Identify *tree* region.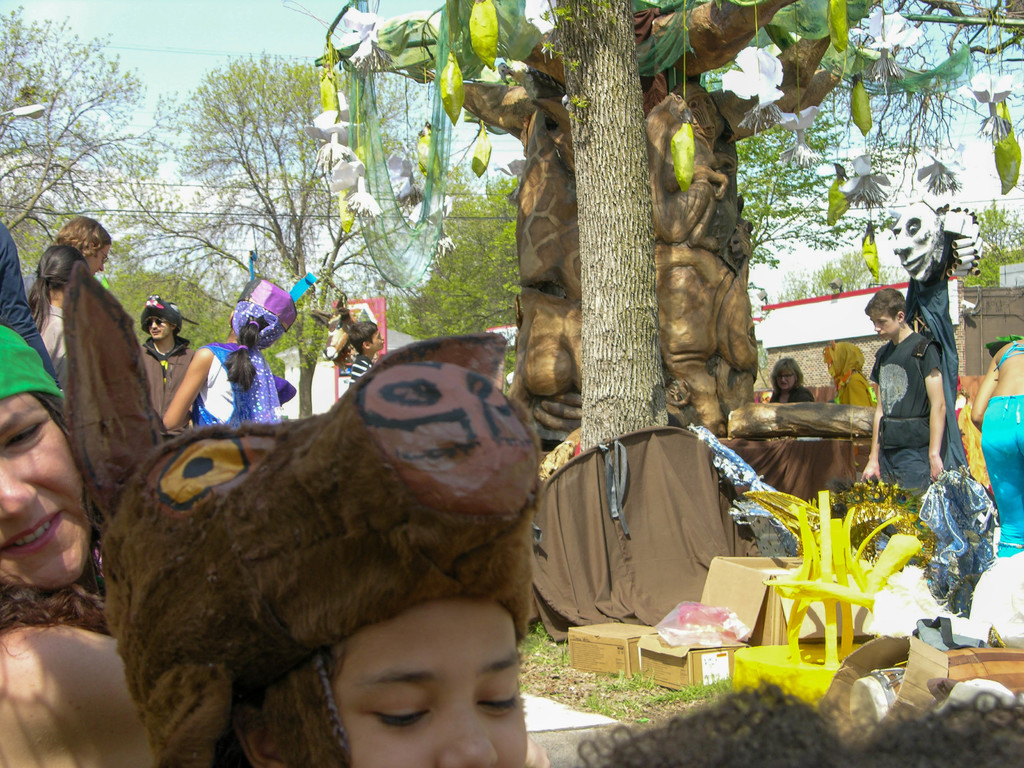
Region: bbox(733, 114, 890, 296).
